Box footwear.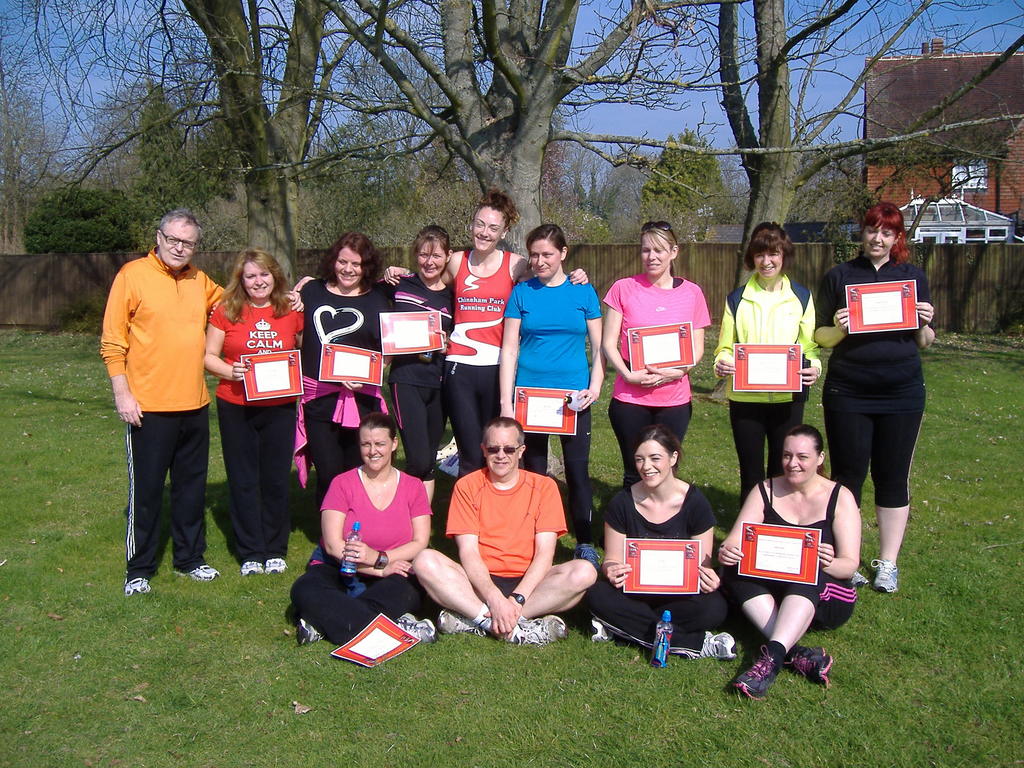
[867,557,902,598].
